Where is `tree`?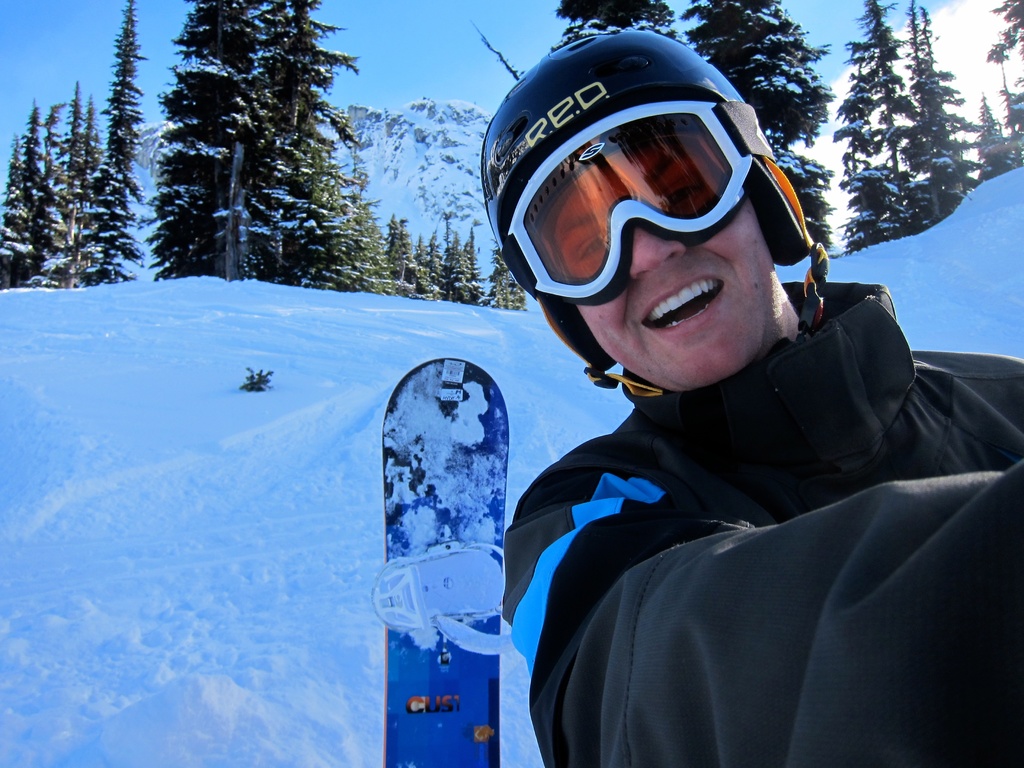
[382,214,409,278].
